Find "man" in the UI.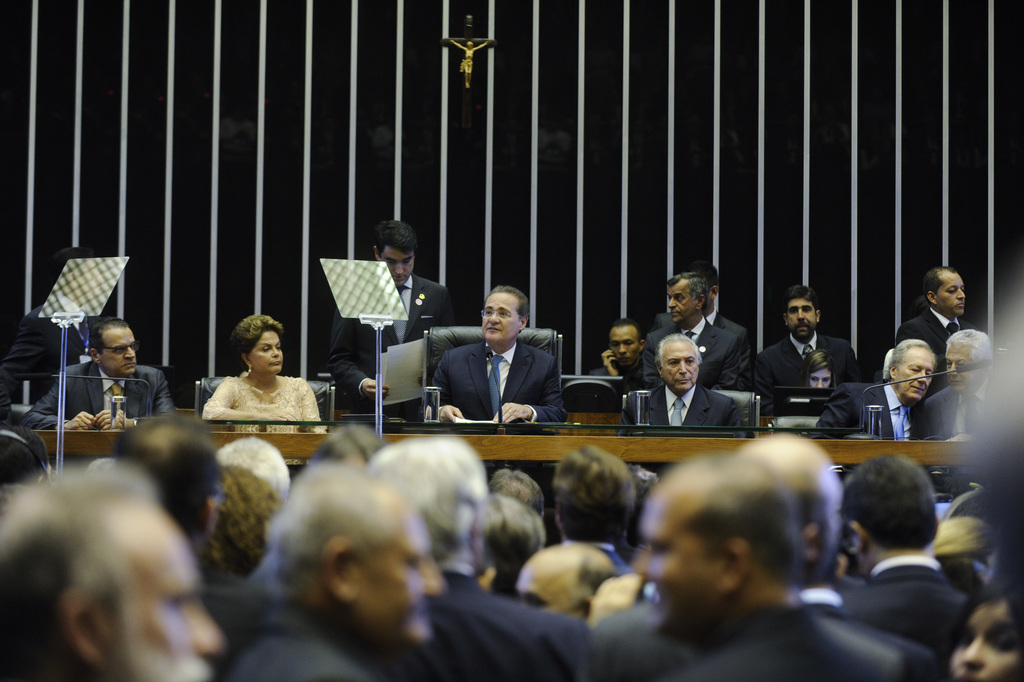
UI element at box(919, 330, 1019, 441).
